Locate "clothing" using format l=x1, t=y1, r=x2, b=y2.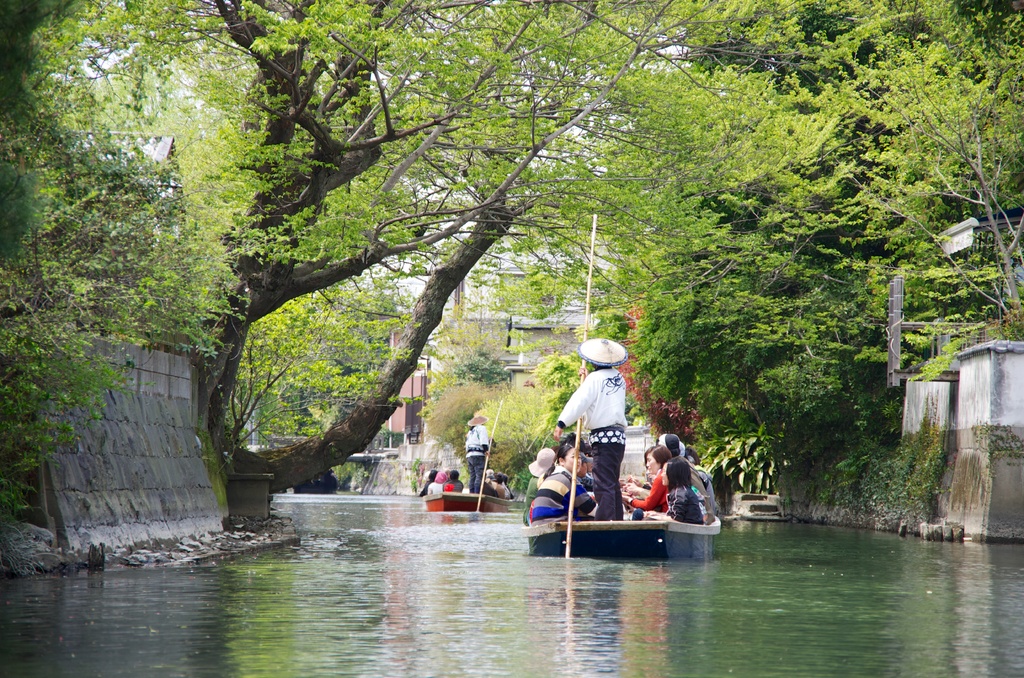
l=631, t=469, r=671, b=519.
